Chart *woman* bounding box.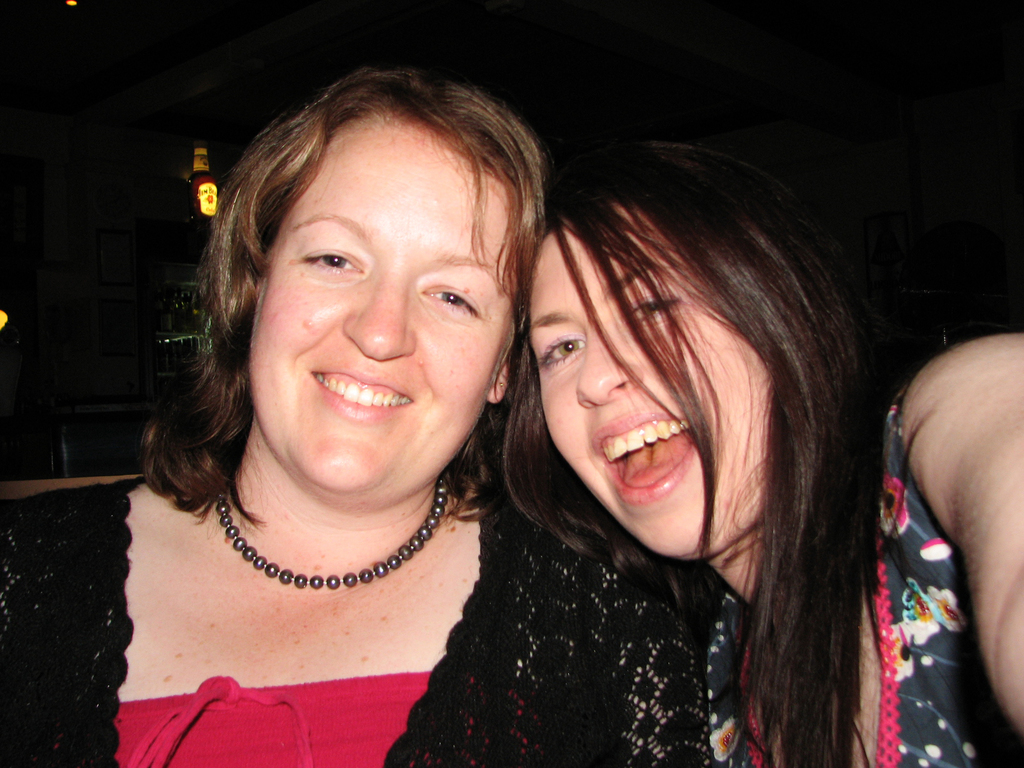
Charted: (490, 149, 1023, 767).
